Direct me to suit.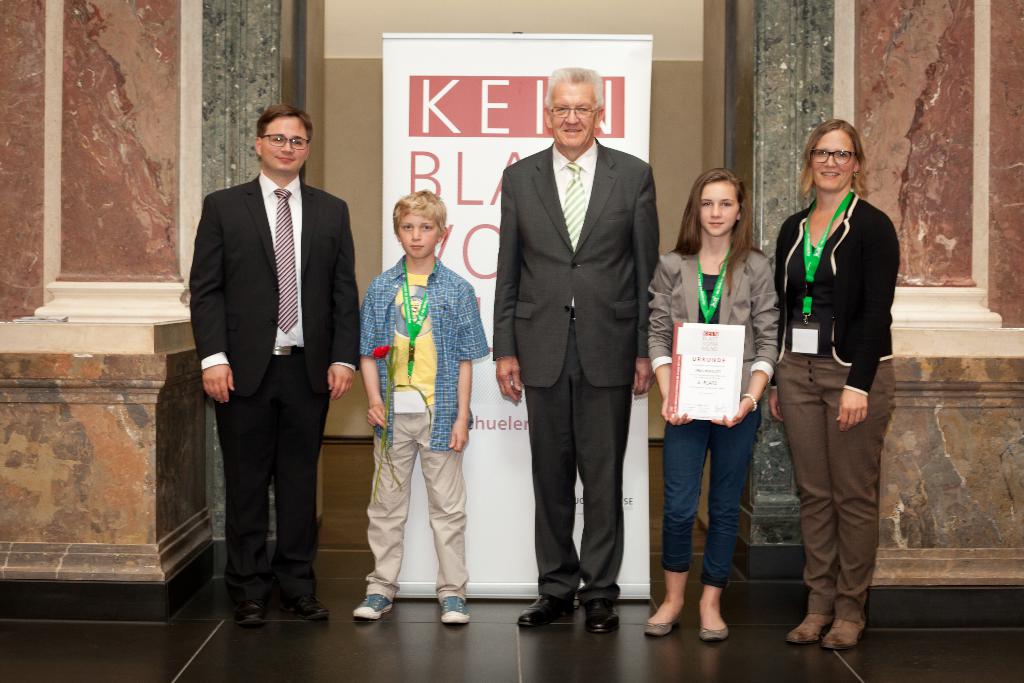
Direction: (x1=644, y1=250, x2=781, y2=583).
